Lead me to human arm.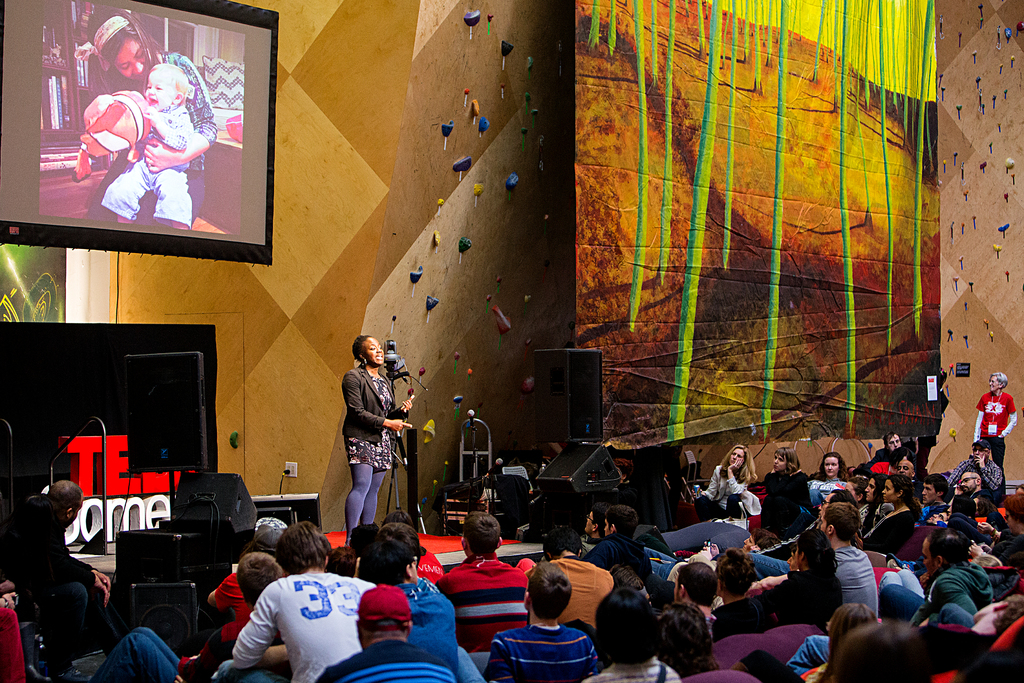
Lead to BBox(0, 588, 13, 609).
